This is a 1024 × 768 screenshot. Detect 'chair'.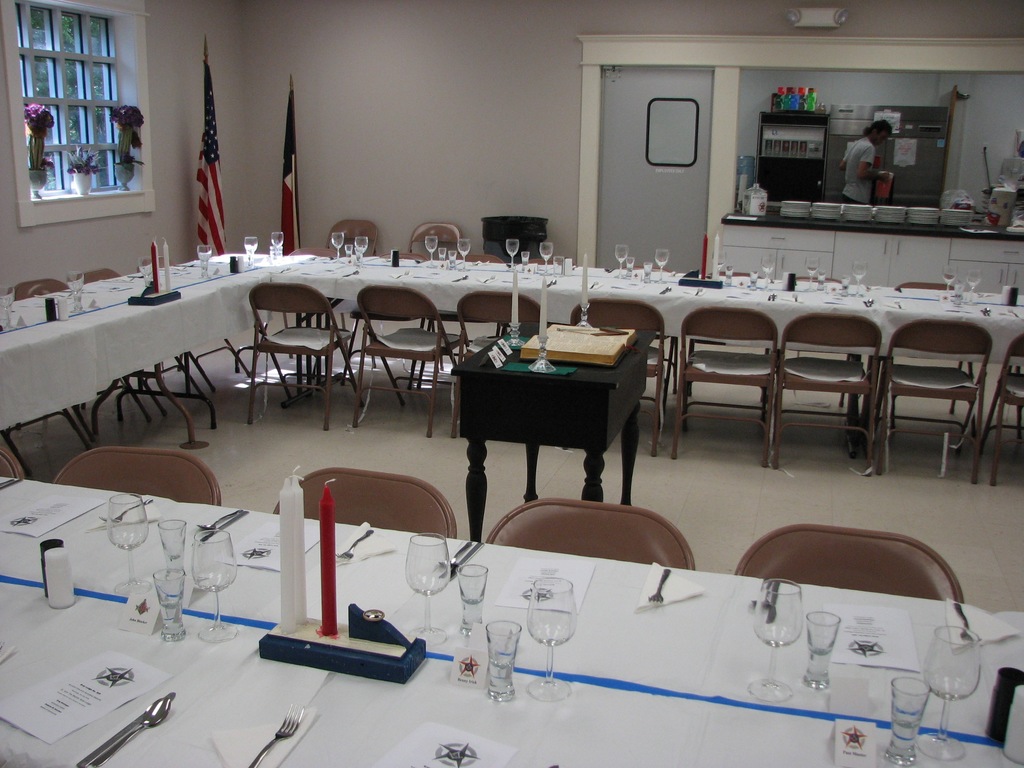
879:278:968:415.
